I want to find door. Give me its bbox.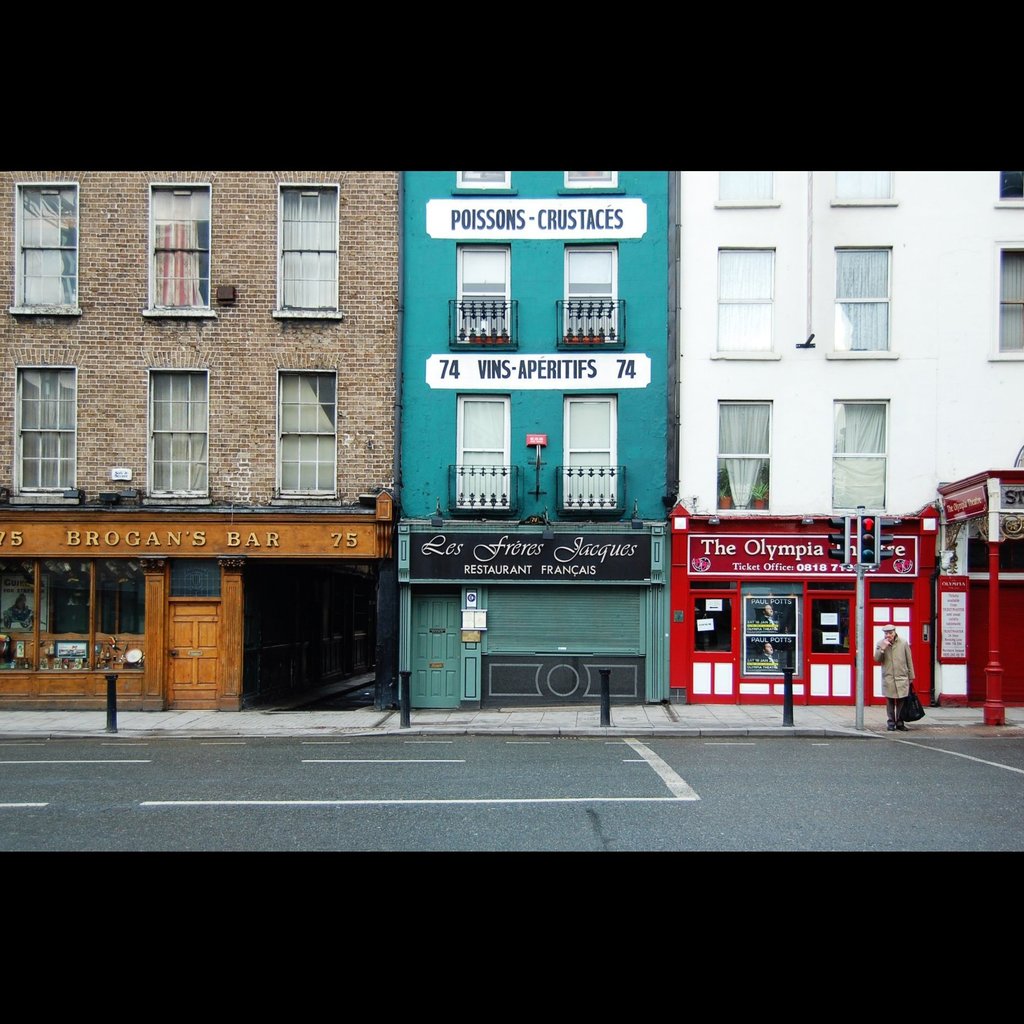
bbox=[164, 601, 220, 713].
